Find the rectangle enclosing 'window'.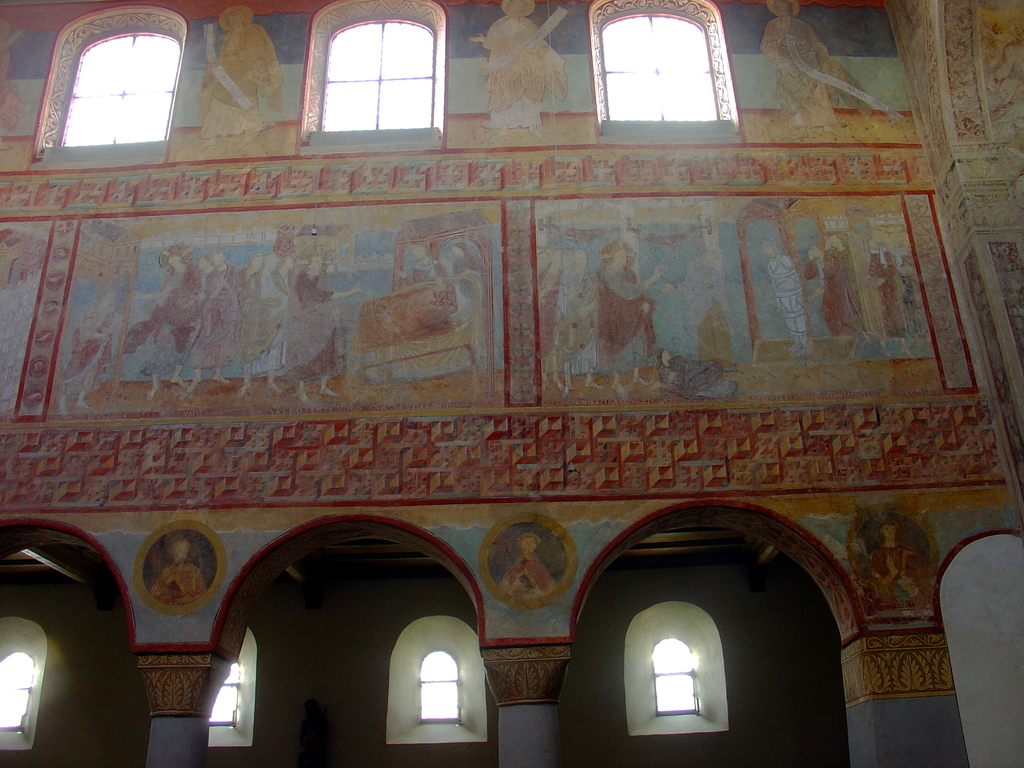
{"x1": 420, "y1": 648, "x2": 462, "y2": 720}.
